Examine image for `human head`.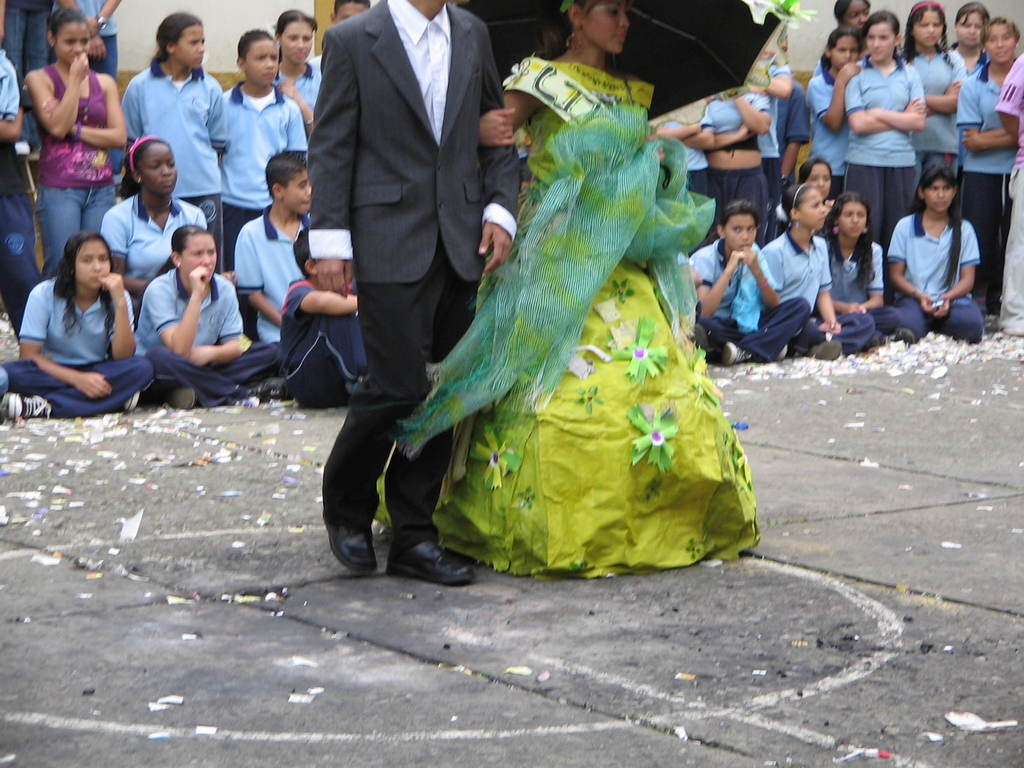
Examination result: detection(917, 163, 957, 212).
